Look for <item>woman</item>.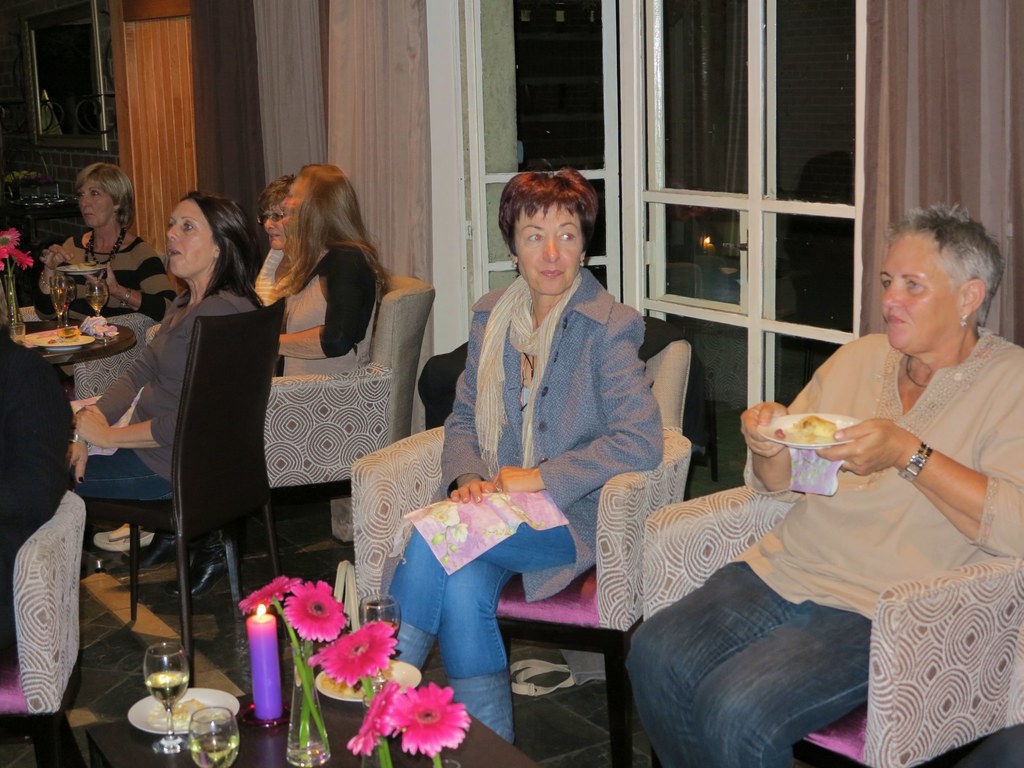
Found: (381, 159, 664, 747).
